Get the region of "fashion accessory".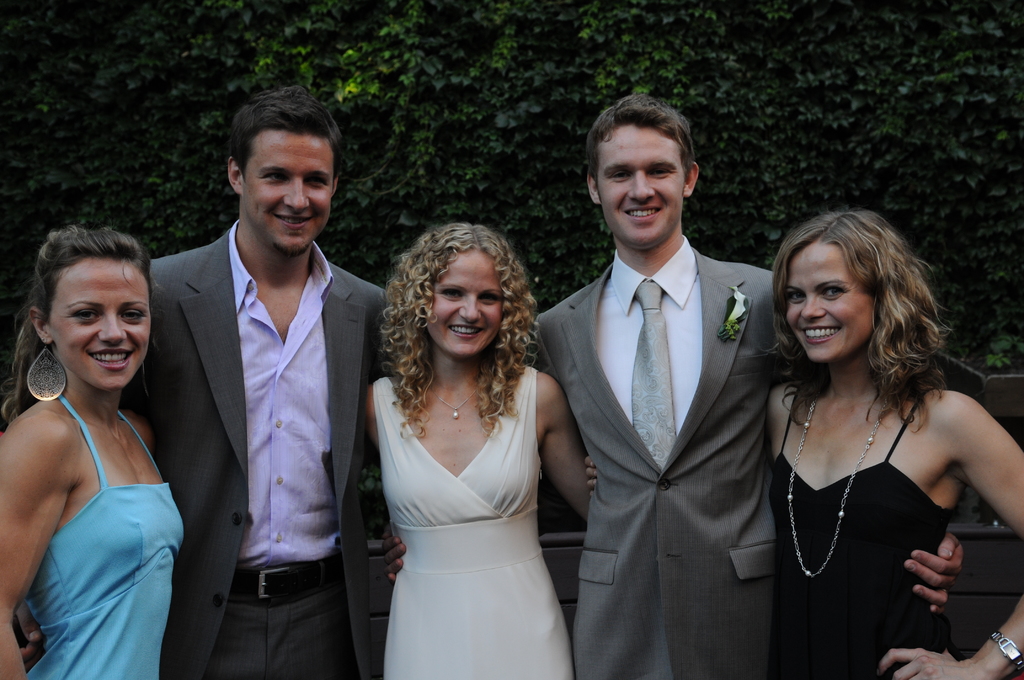
l=716, t=284, r=750, b=341.
